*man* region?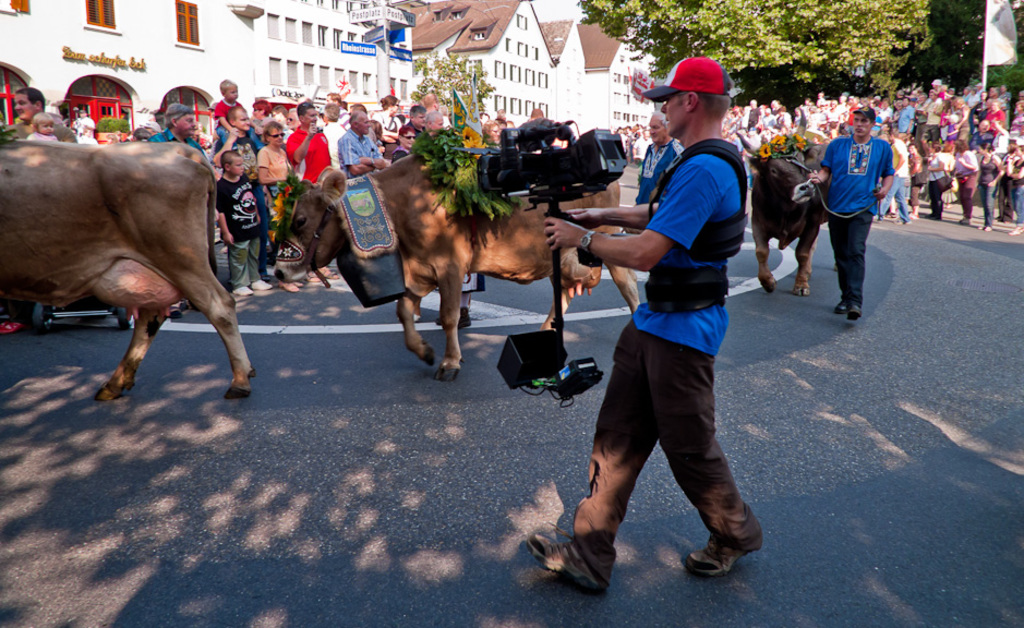
crop(566, 74, 773, 581)
